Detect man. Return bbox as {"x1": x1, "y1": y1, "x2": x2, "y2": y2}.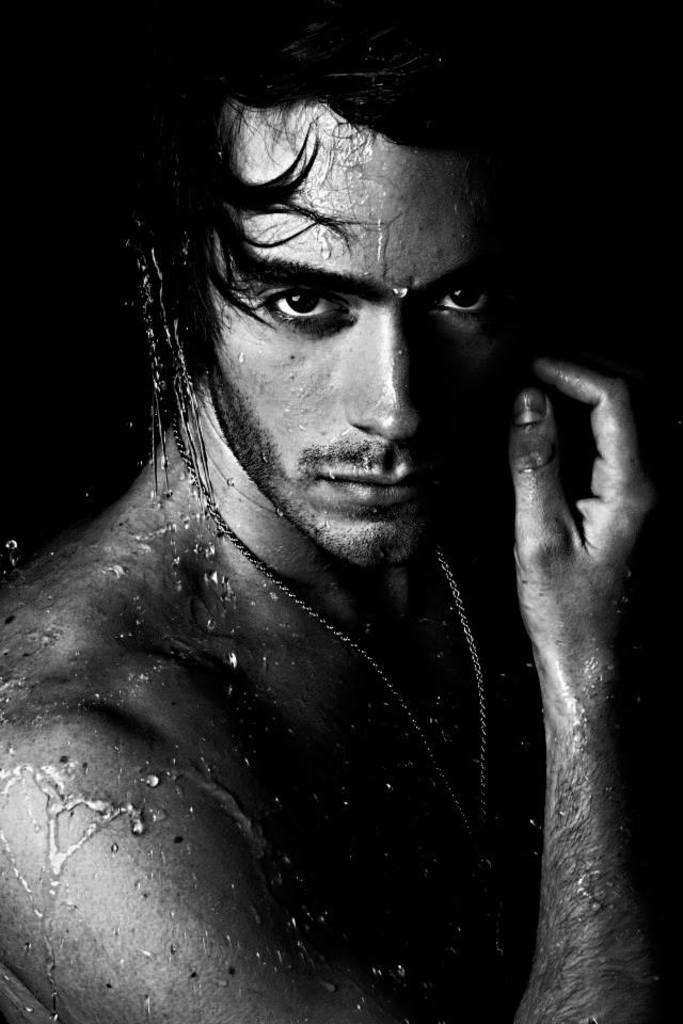
{"x1": 2, "y1": 62, "x2": 649, "y2": 1006}.
